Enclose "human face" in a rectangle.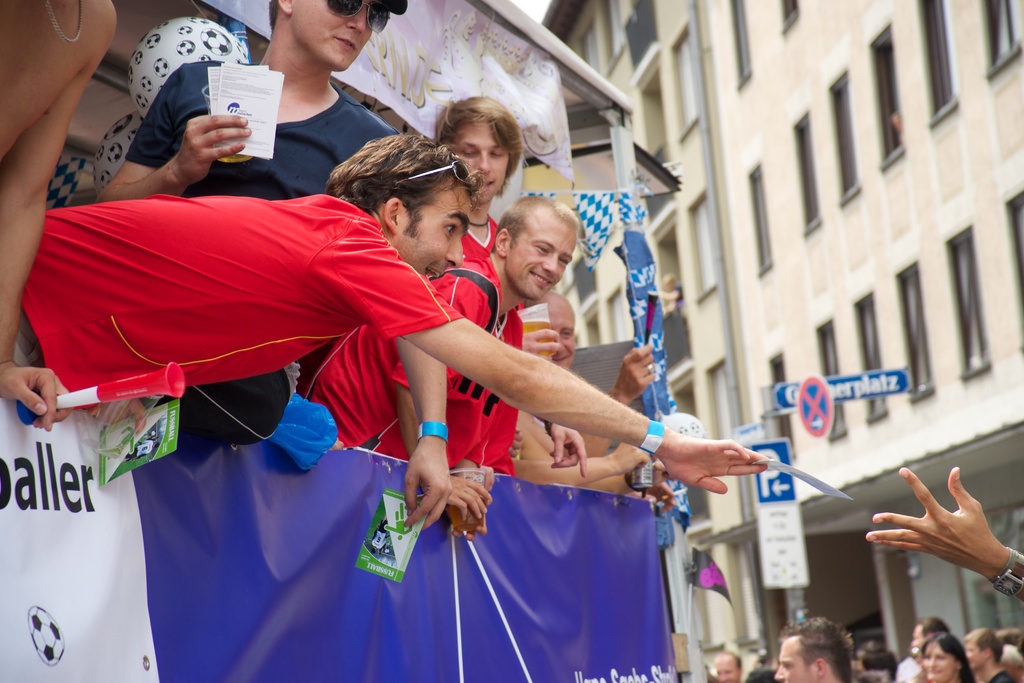
Rect(399, 192, 473, 283).
